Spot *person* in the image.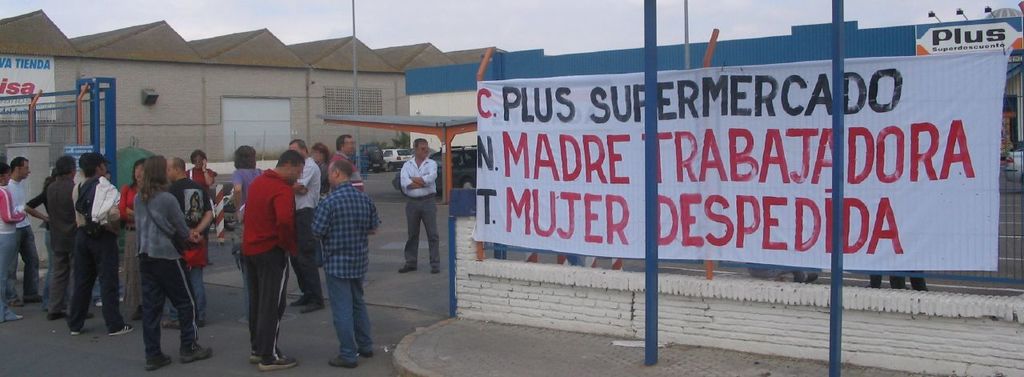
*person* found at [165,151,203,315].
